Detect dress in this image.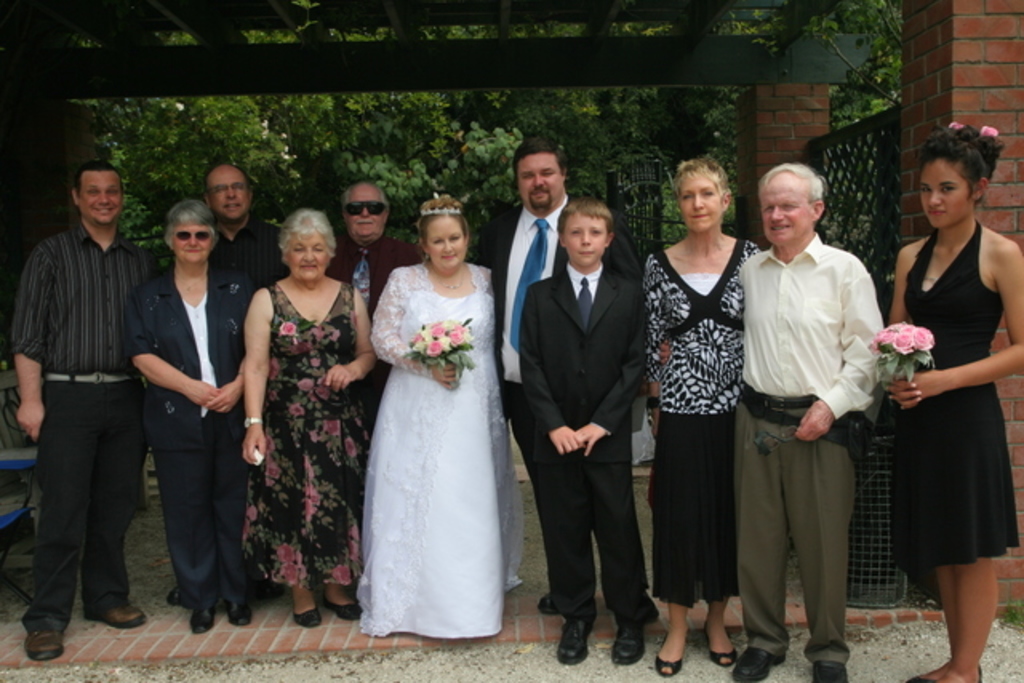
Detection: (left=890, top=221, right=1021, bottom=577).
